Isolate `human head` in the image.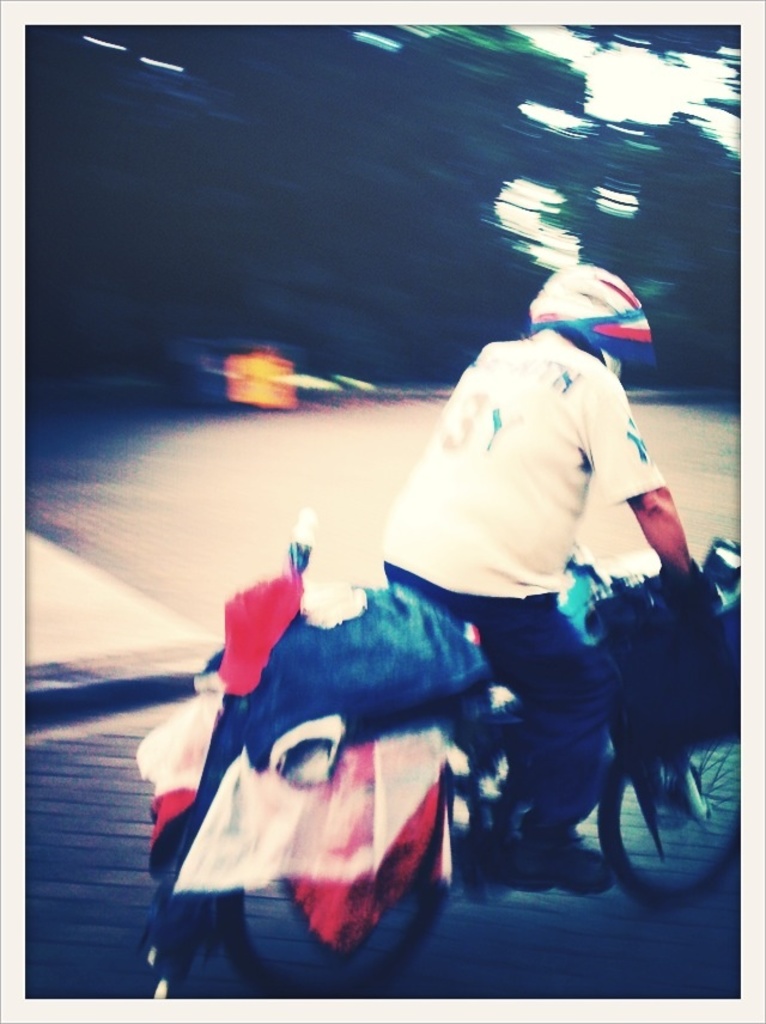
Isolated region: 548:328:634:374.
